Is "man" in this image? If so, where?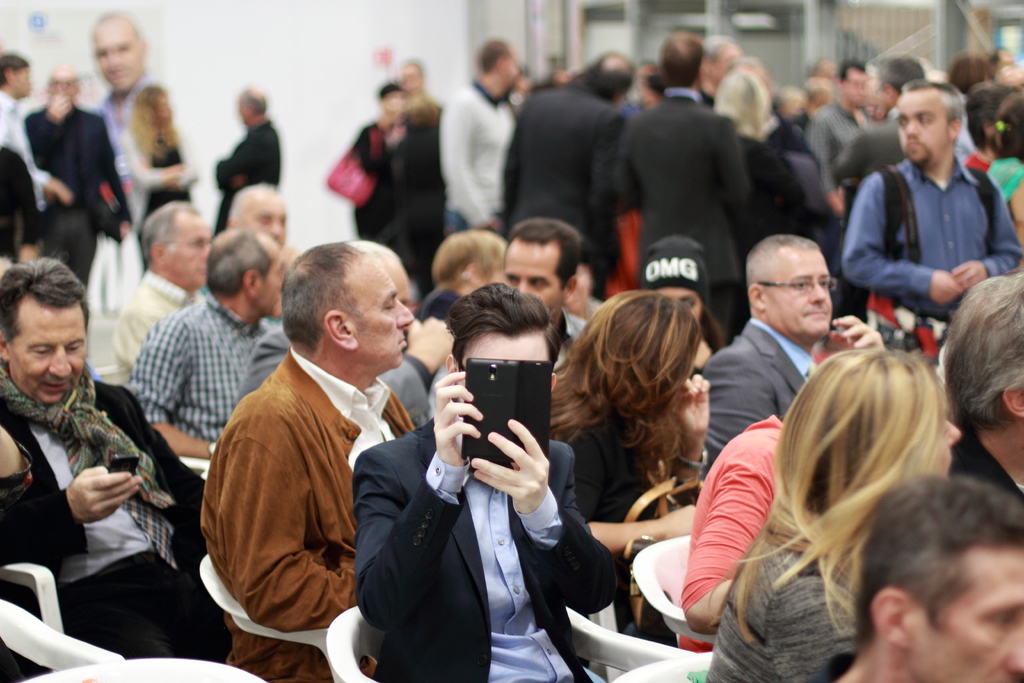
Yes, at x1=126, y1=229, x2=285, y2=453.
